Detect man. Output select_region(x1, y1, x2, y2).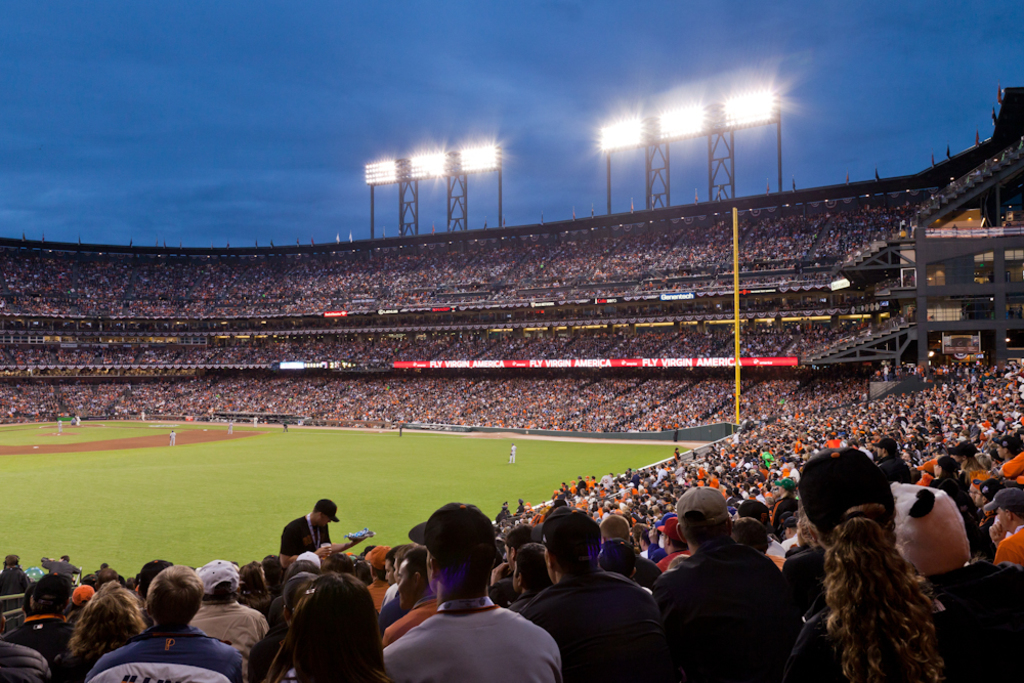
select_region(507, 441, 516, 461).
